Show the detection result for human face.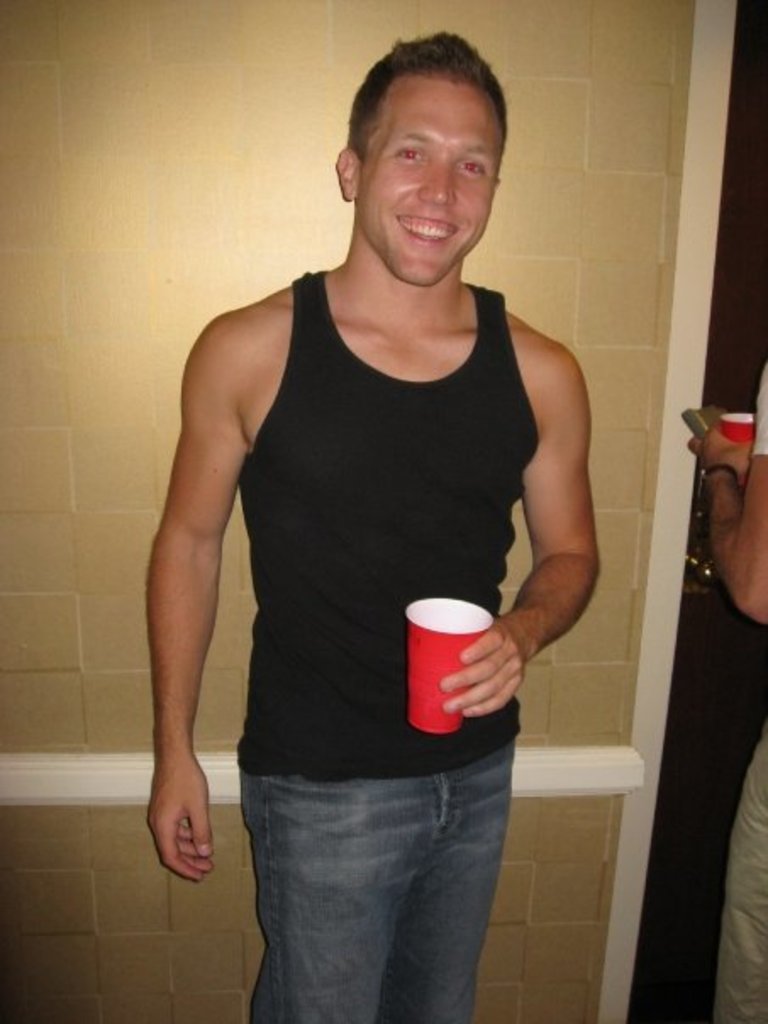
BBox(361, 78, 490, 283).
